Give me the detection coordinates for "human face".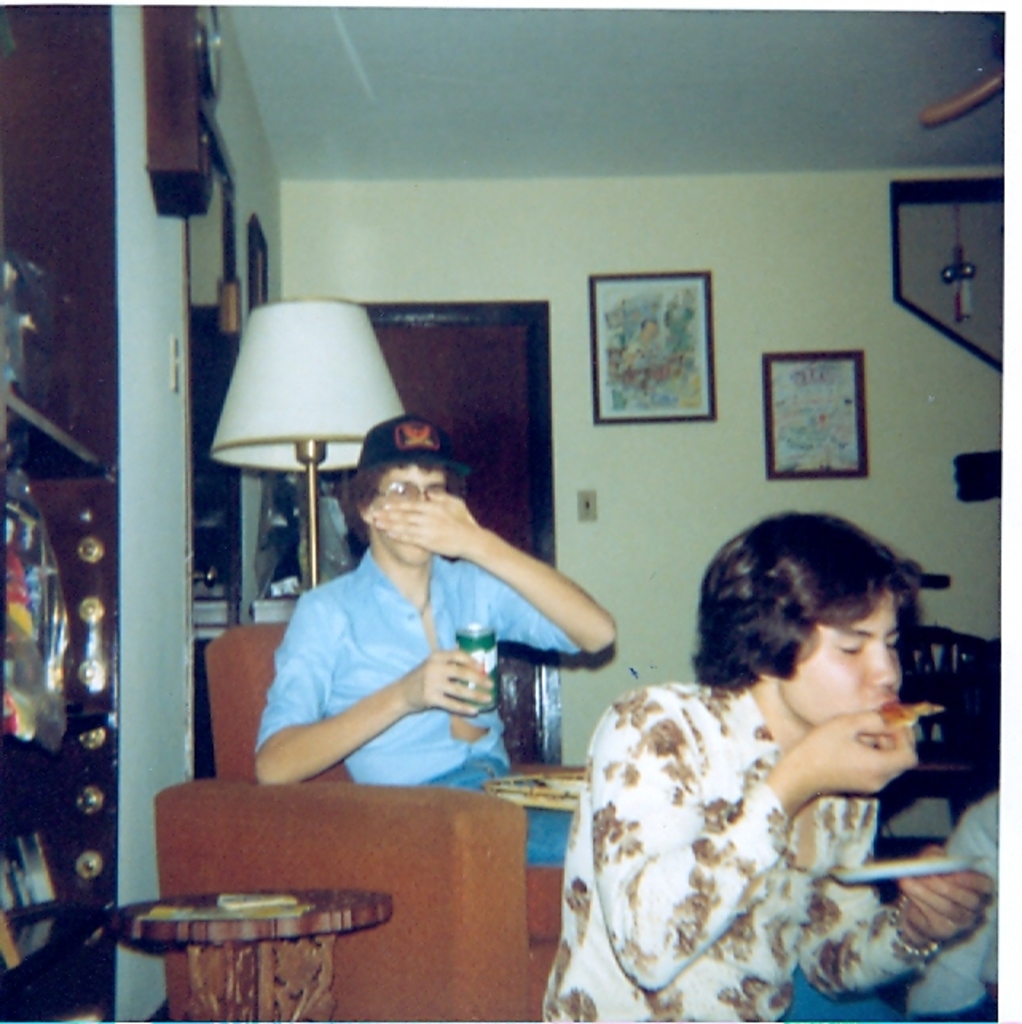
{"left": 784, "top": 584, "right": 906, "bottom": 729}.
